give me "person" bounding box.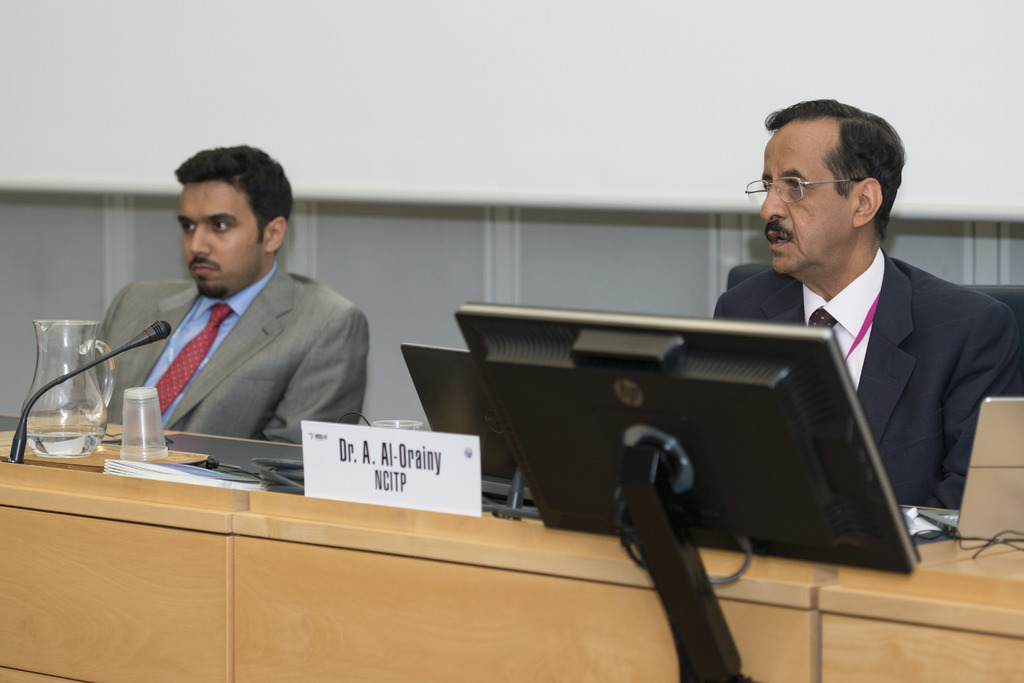
bbox(705, 96, 1023, 517).
